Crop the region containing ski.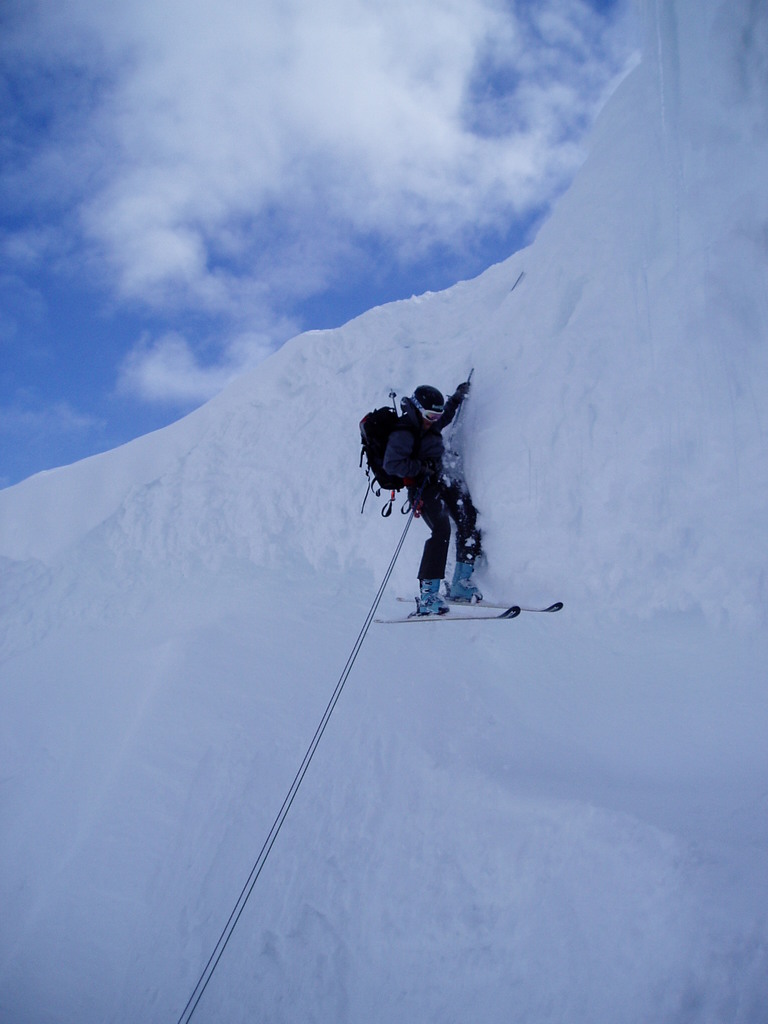
Crop region: Rect(390, 564, 540, 627).
